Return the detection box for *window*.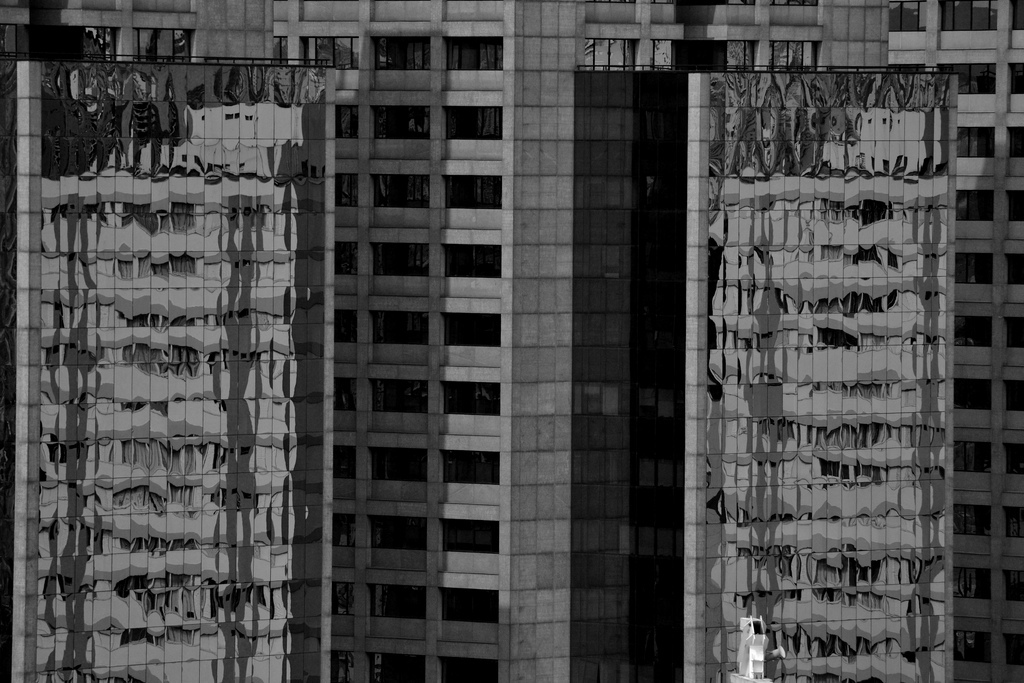
box(813, 625, 861, 657).
